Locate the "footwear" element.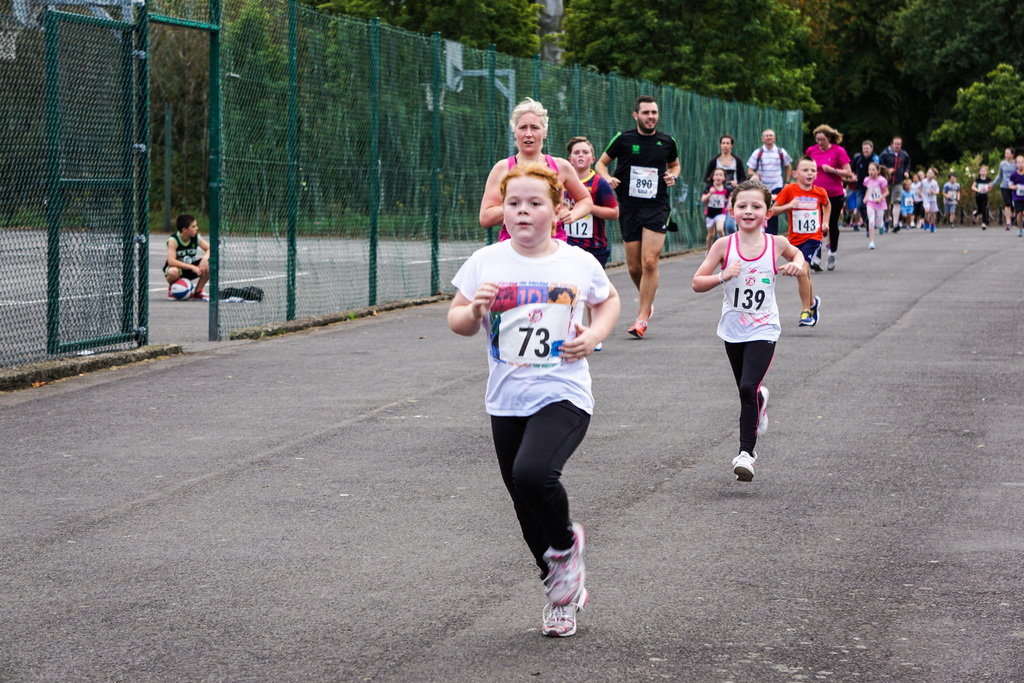
Element bbox: x1=810 y1=294 x2=822 y2=323.
